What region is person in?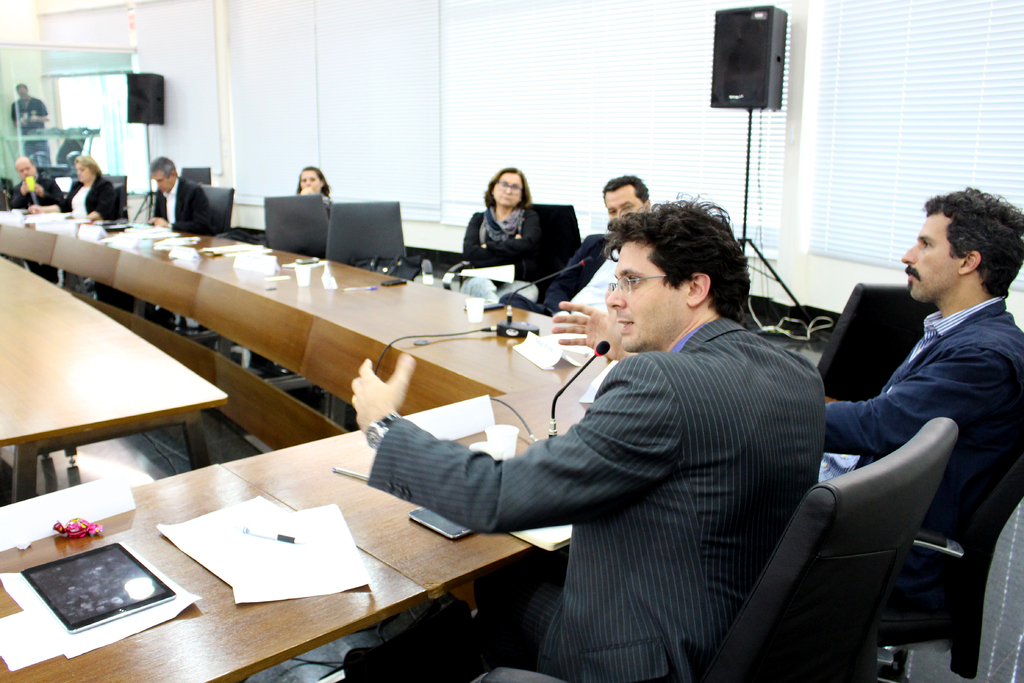
Rect(140, 152, 222, 235).
